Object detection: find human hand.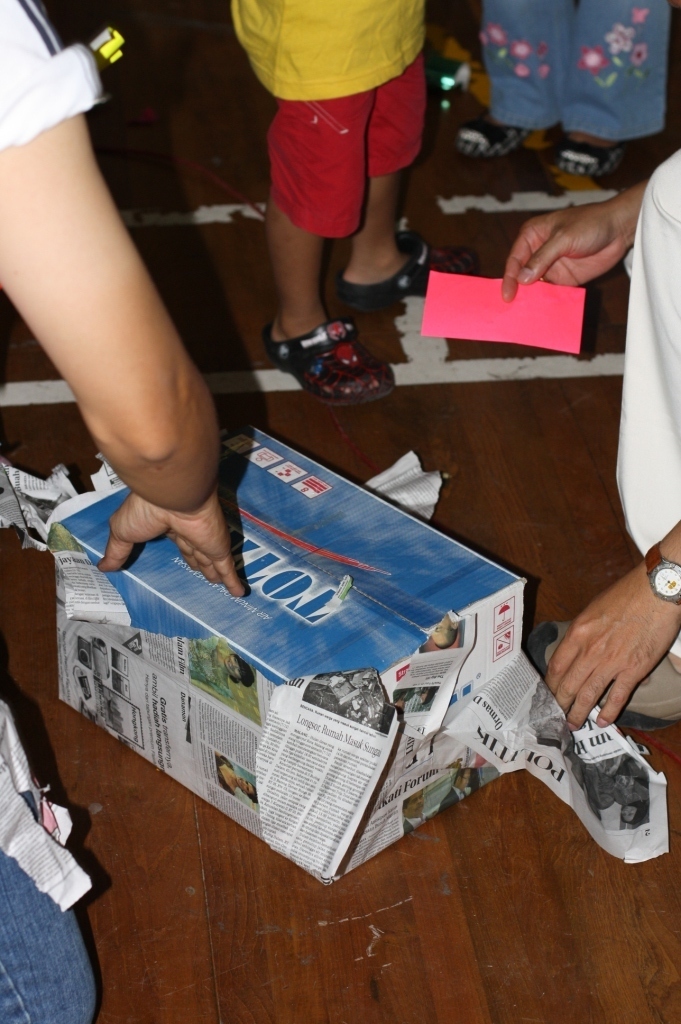
<region>543, 567, 680, 734</region>.
